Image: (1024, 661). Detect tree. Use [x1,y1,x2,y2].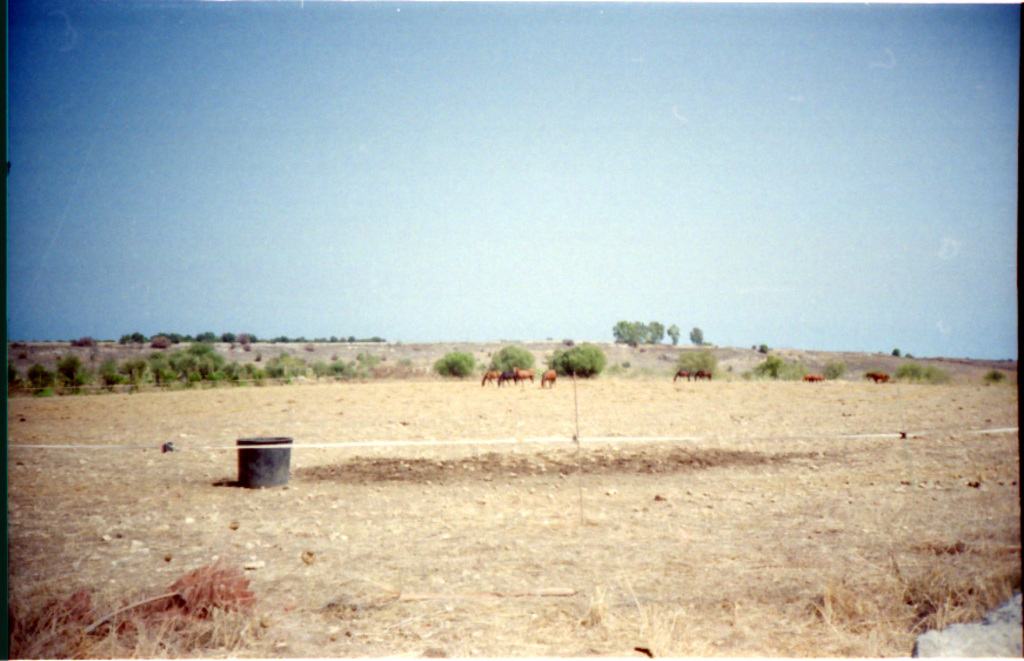
[609,321,662,345].
